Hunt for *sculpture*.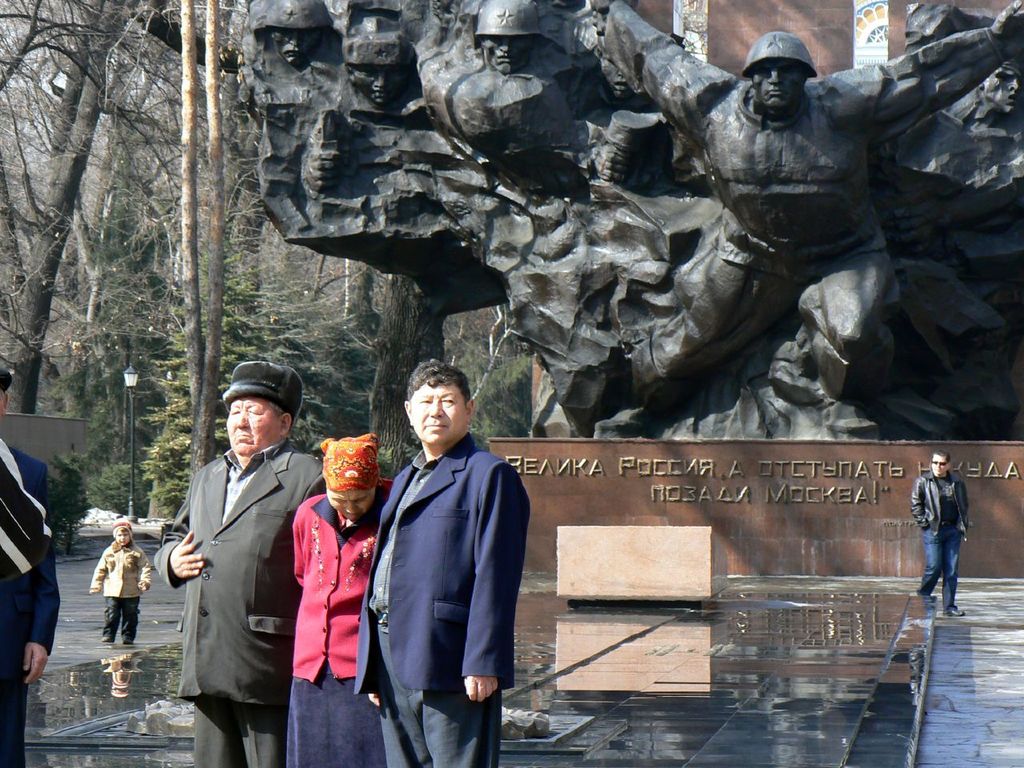
Hunted down at x1=594 y1=0 x2=1023 y2=390.
